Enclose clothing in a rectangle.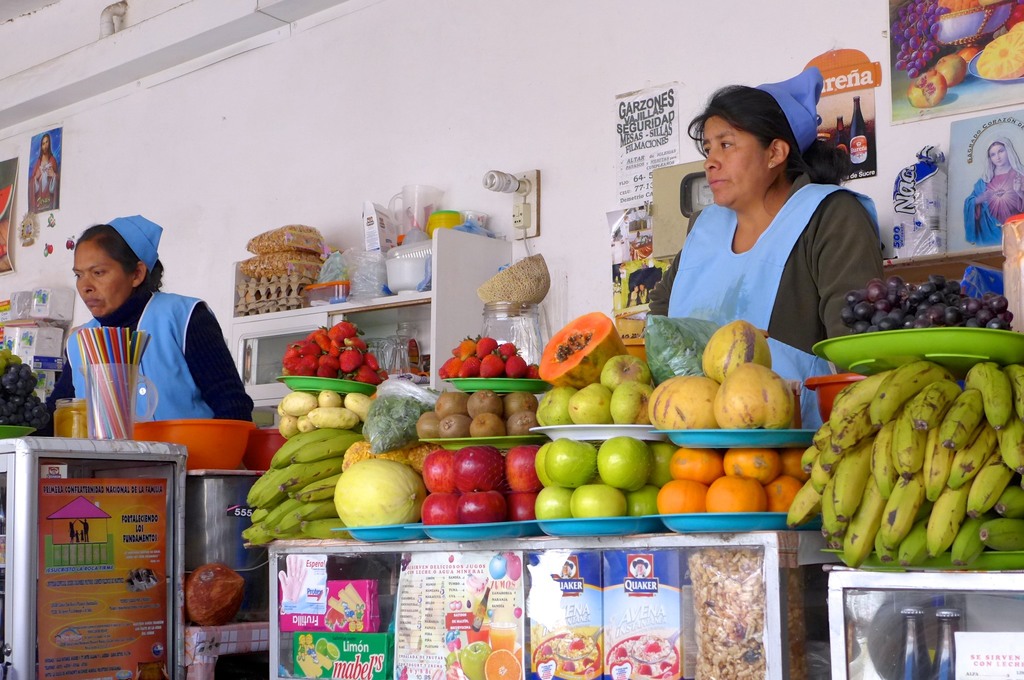
963 140 1023 245.
